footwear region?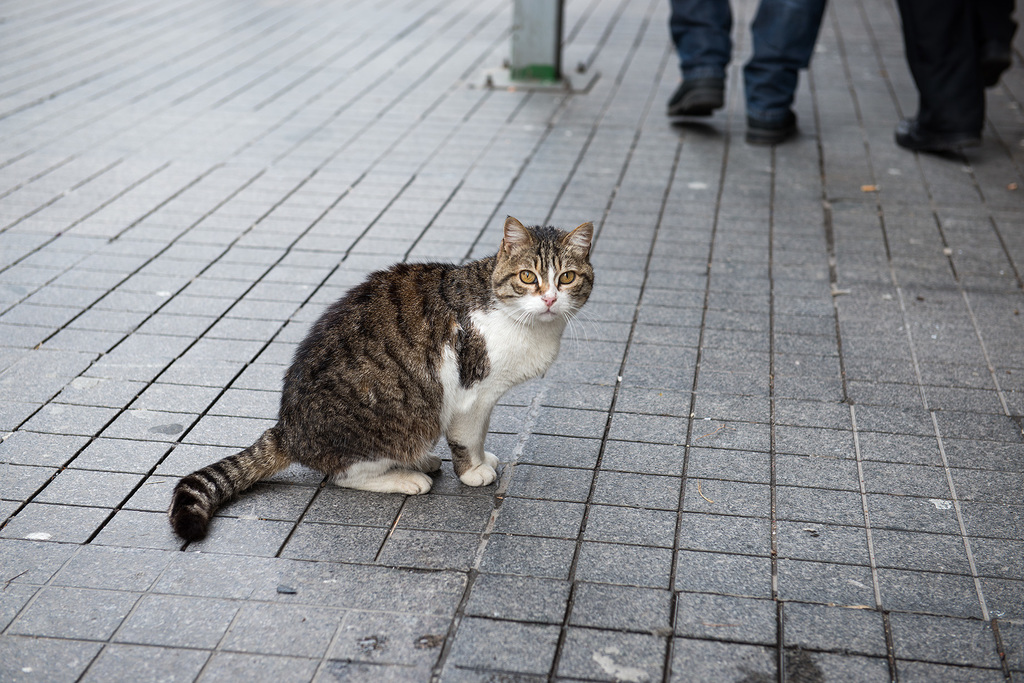
pyautogui.locateOnScreen(675, 31, 749, 131)
